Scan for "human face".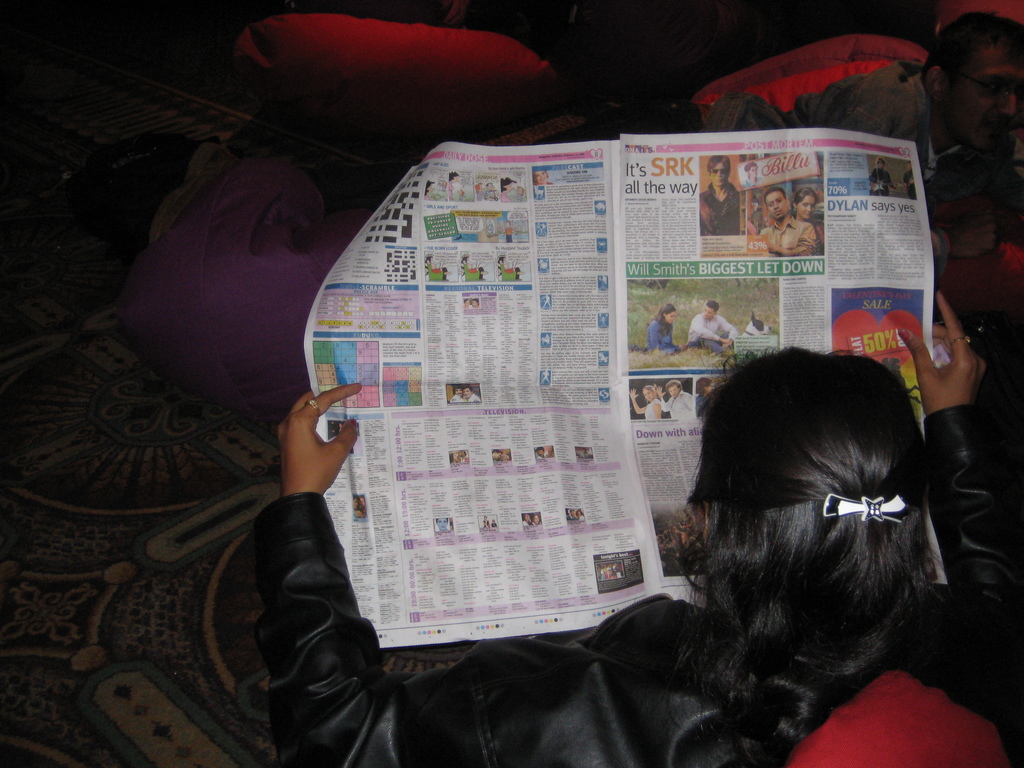
Scan result: 766 193 788 218.
